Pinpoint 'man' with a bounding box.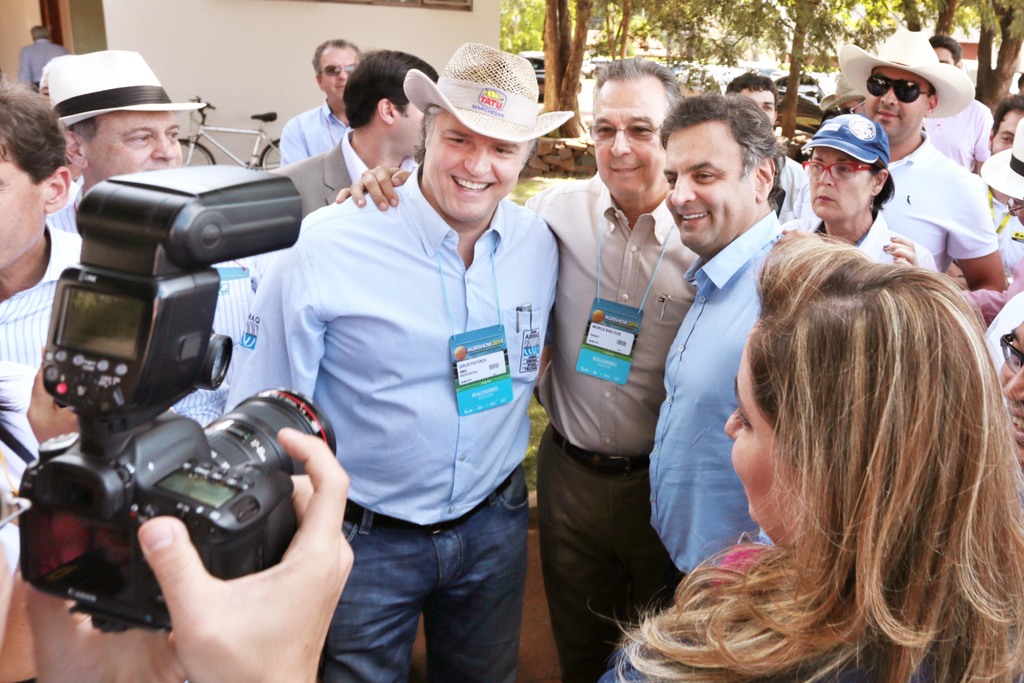
locate(649, 89, 824, 613).
